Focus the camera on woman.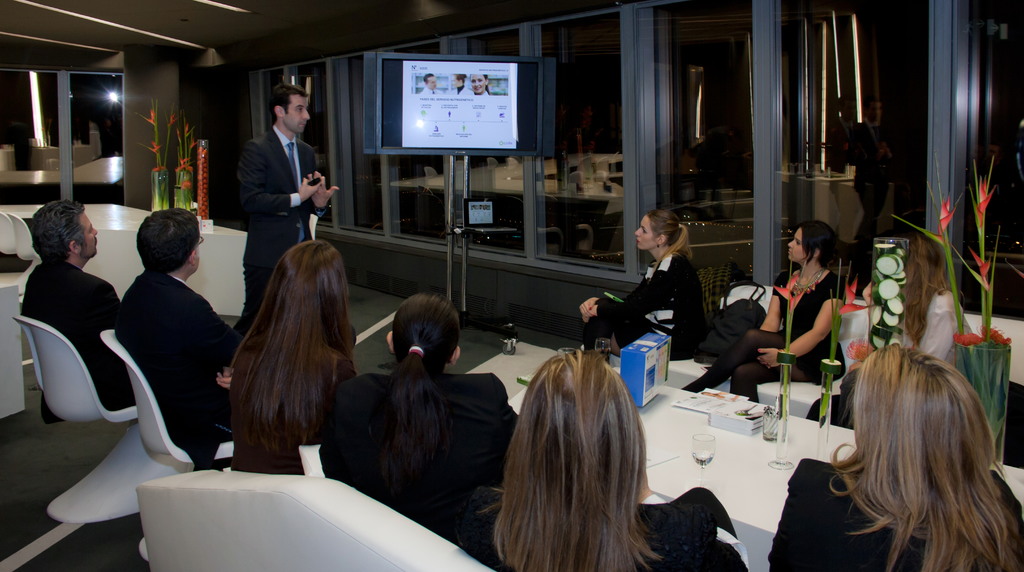
Focus region: [801,327,1023,565].
